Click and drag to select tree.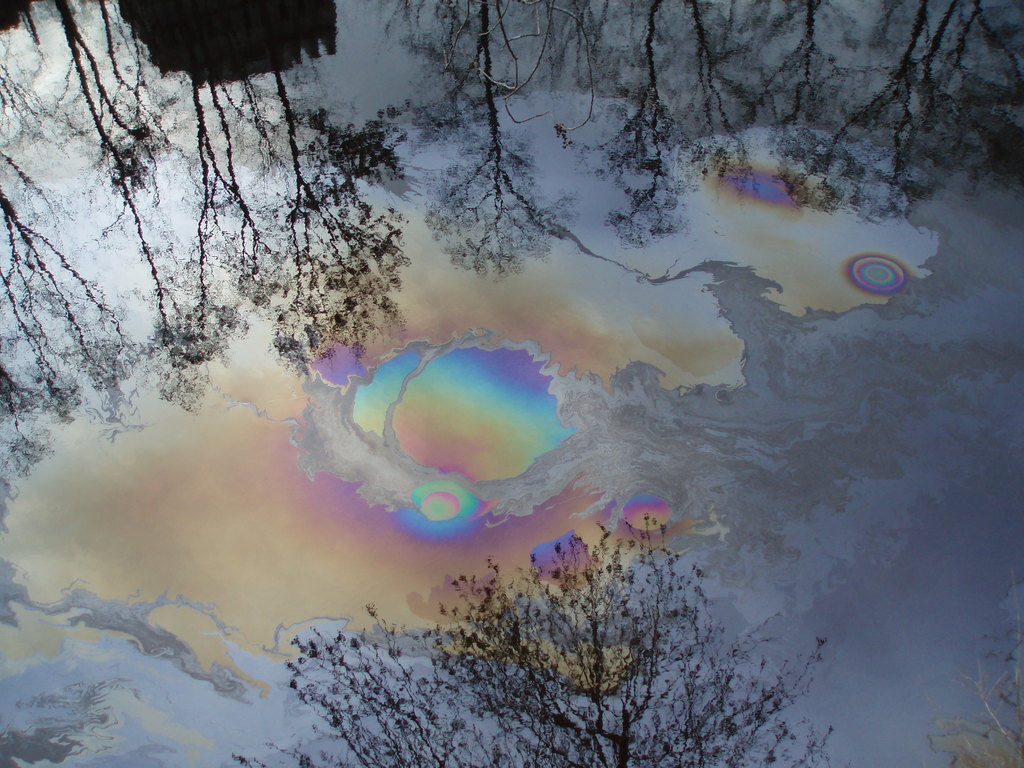
Selection: left=229, top=515, right=833, bottom=767.
